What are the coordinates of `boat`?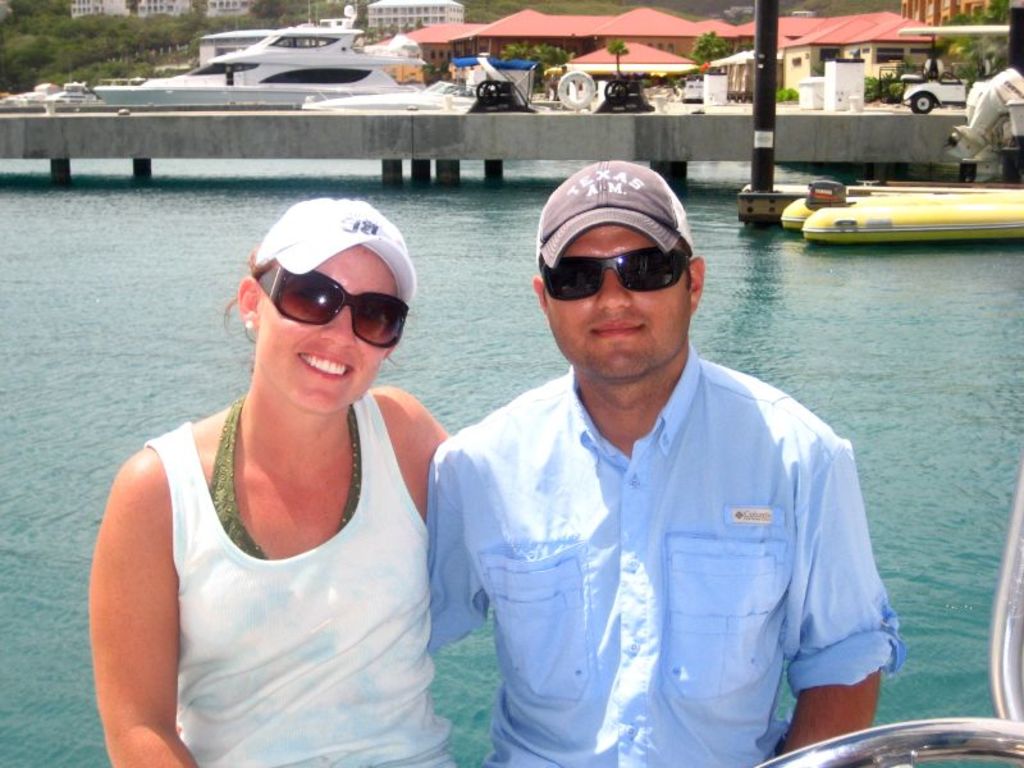
bbox(308, 67, 586, 114).
